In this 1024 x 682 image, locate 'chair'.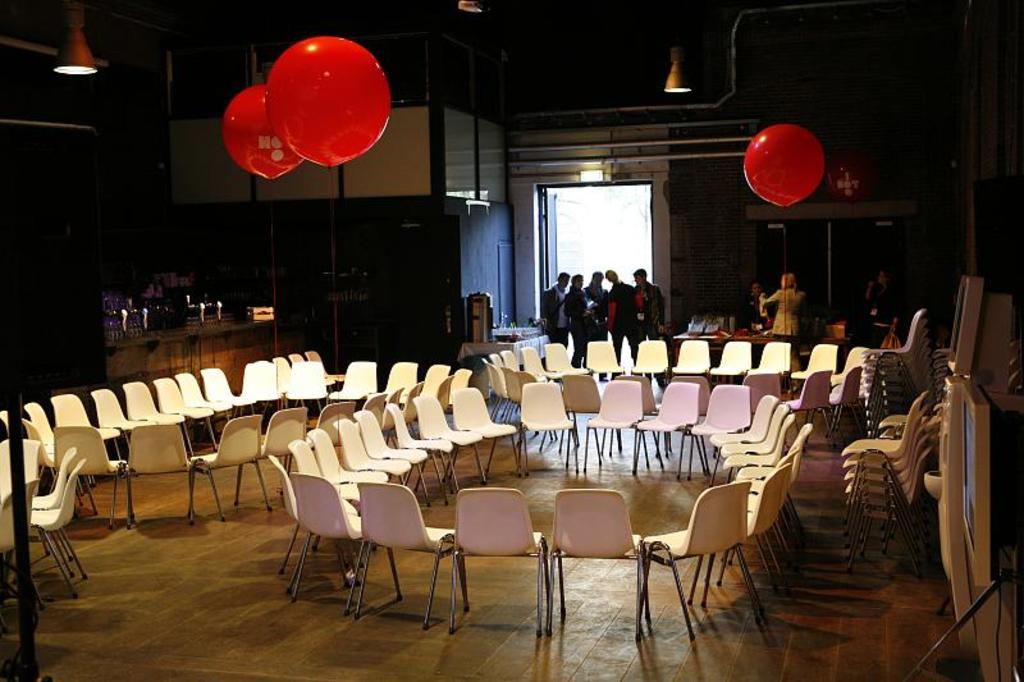
Bounding box: (x1=517, y1=384, x2=580, y2=470).
